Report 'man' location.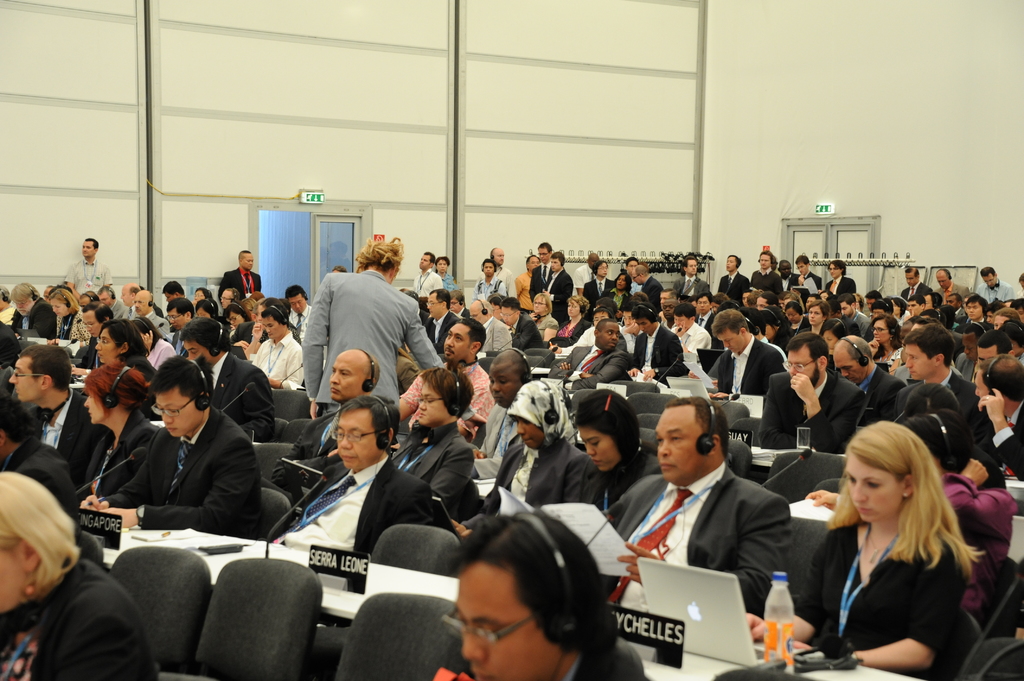
Report: region(577, 308, 609, 348).
